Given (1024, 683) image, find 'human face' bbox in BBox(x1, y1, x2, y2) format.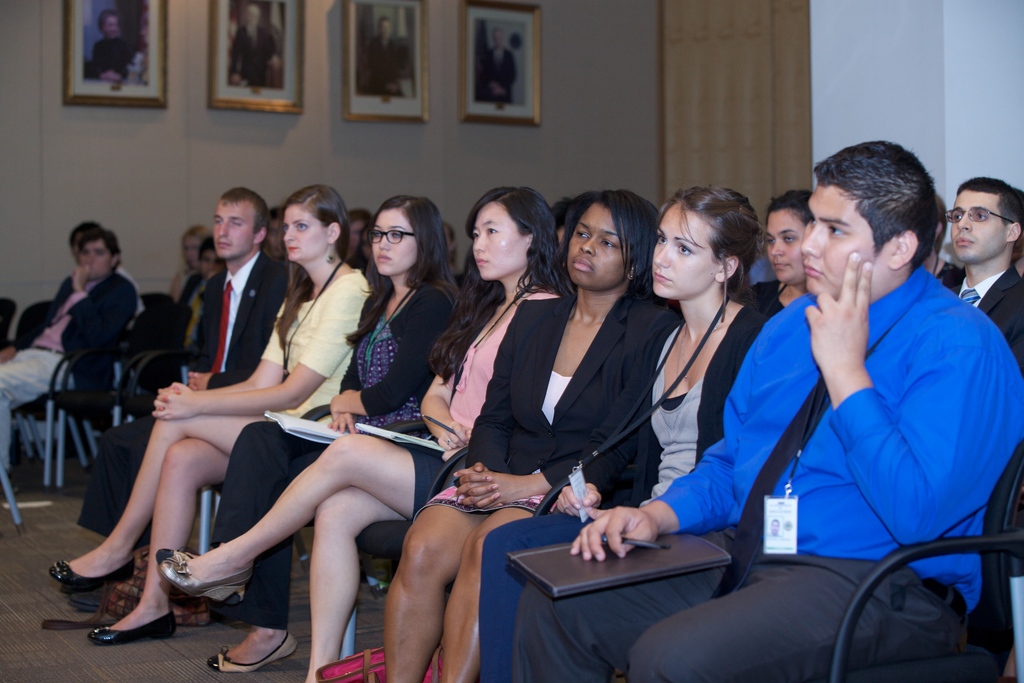
BBox(488, 24, 504, 44).
